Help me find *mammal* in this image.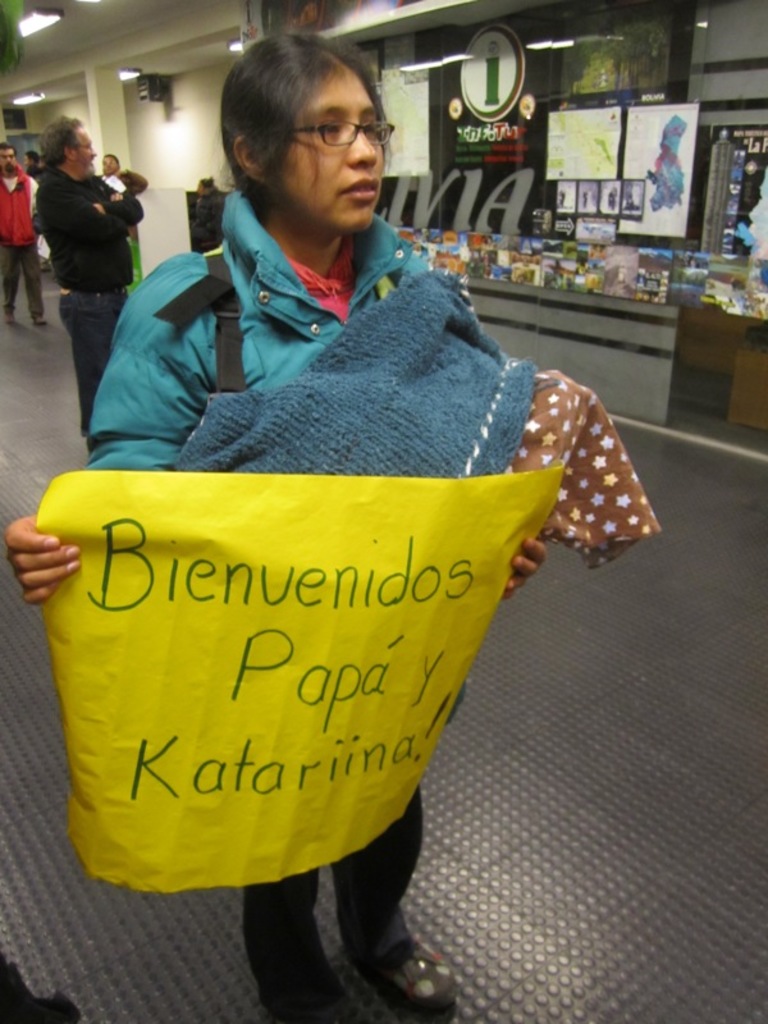
Found it: [x1=6, y1=24, x2=554, y2=1023].
